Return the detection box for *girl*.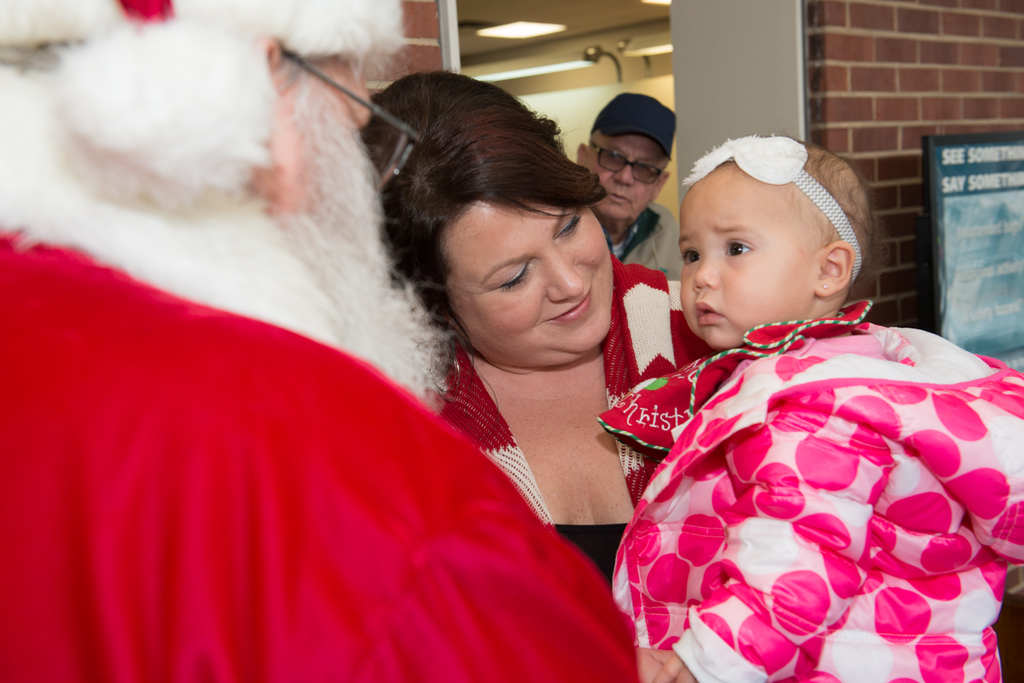
select_region(610, 140, 1023, 682).
